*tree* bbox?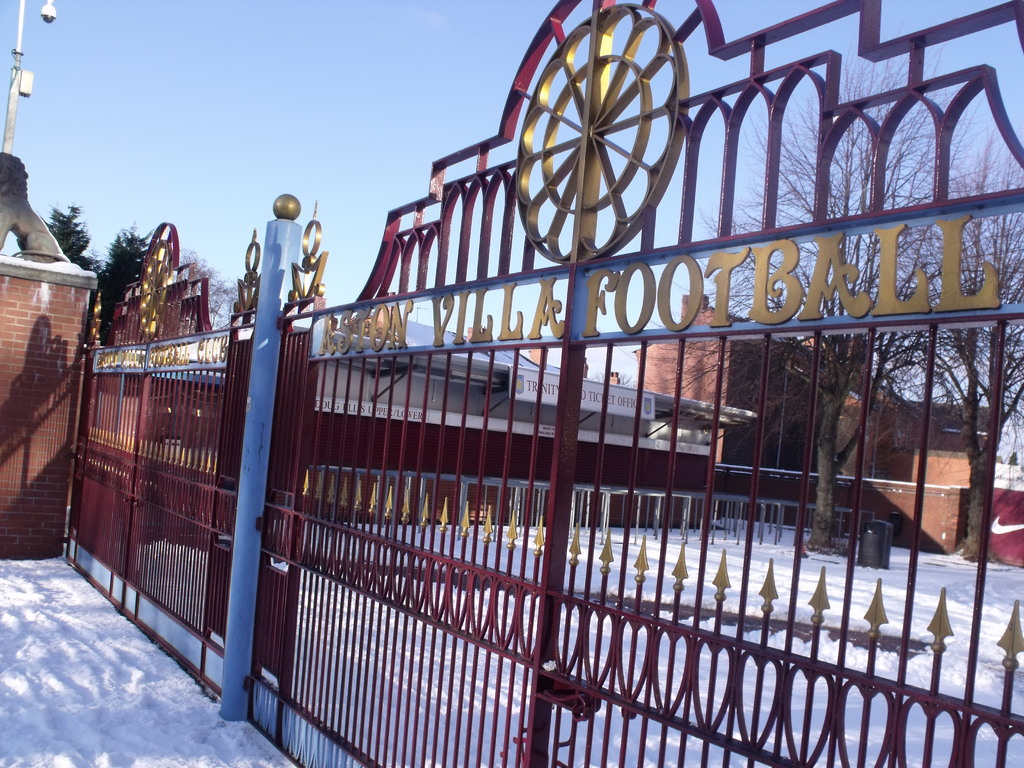
bbox=(96, 225, 154, 332)
